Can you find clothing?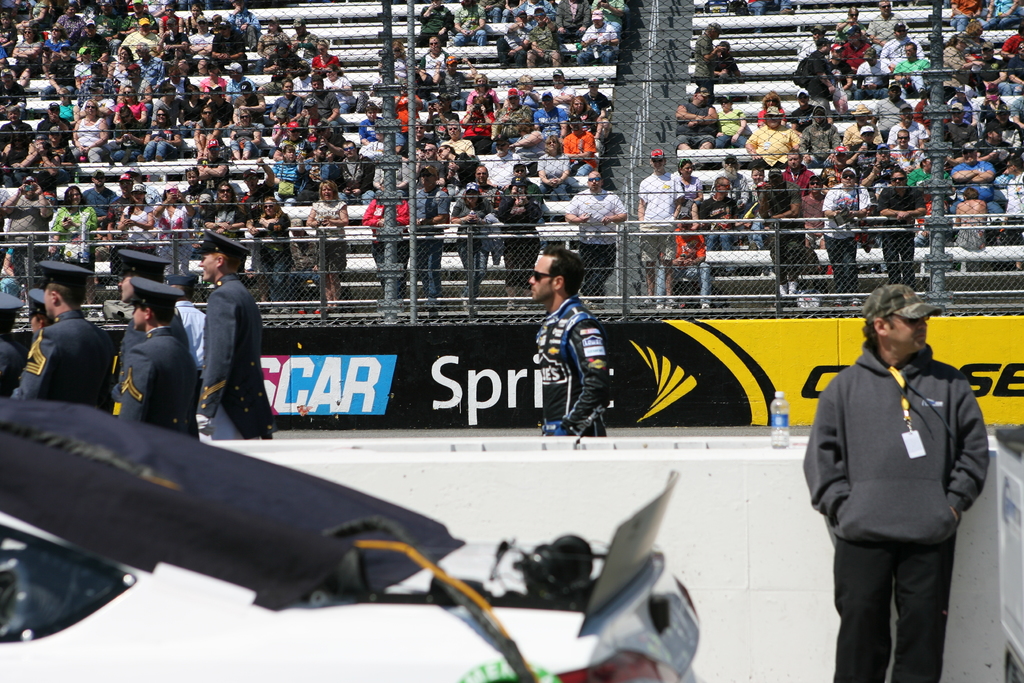
Yes, bounding box: locate(810, 341, 988, 682).
